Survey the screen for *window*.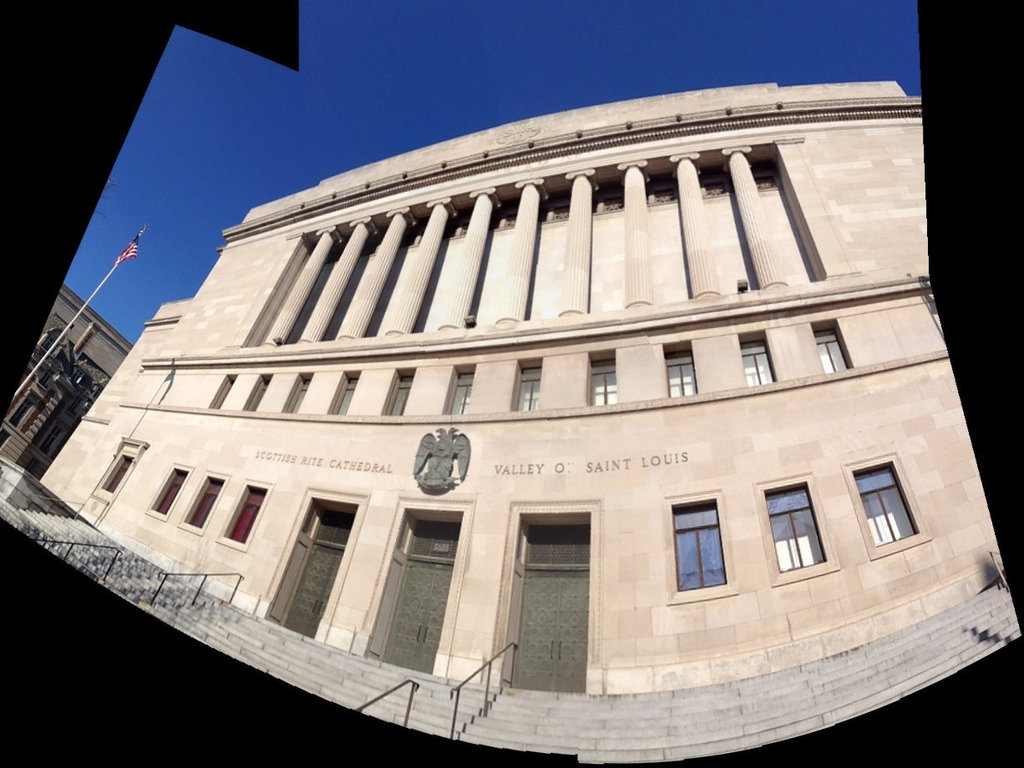
Survey found: (left=330, top=373, right=359, bottom=422).
